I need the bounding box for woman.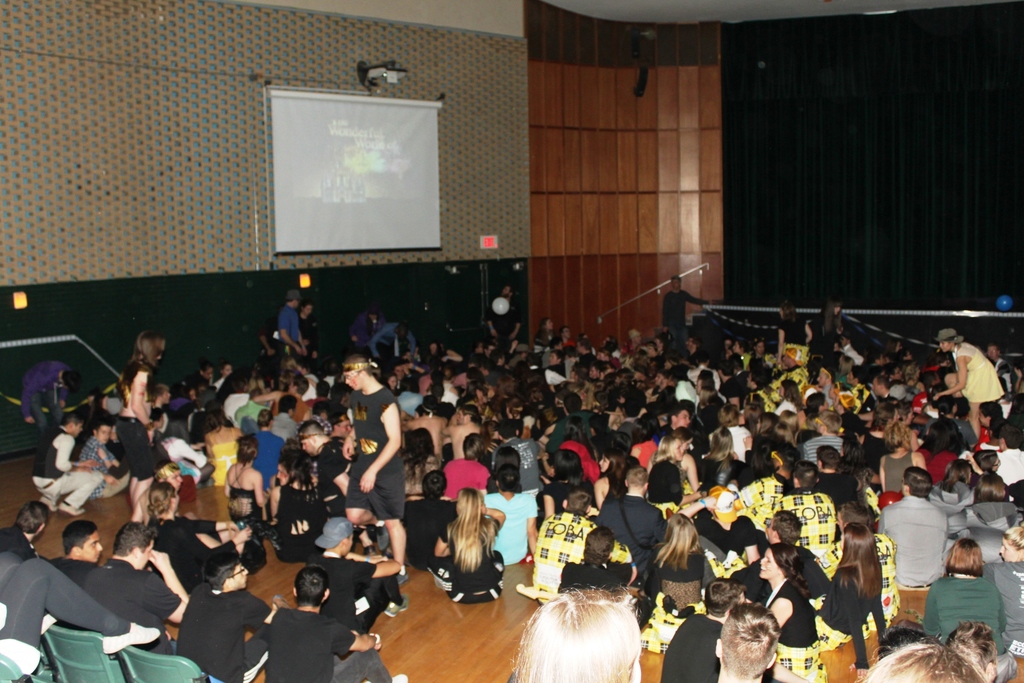
Here it is: (x1=205, y1=414, x2=243, y2=481).
